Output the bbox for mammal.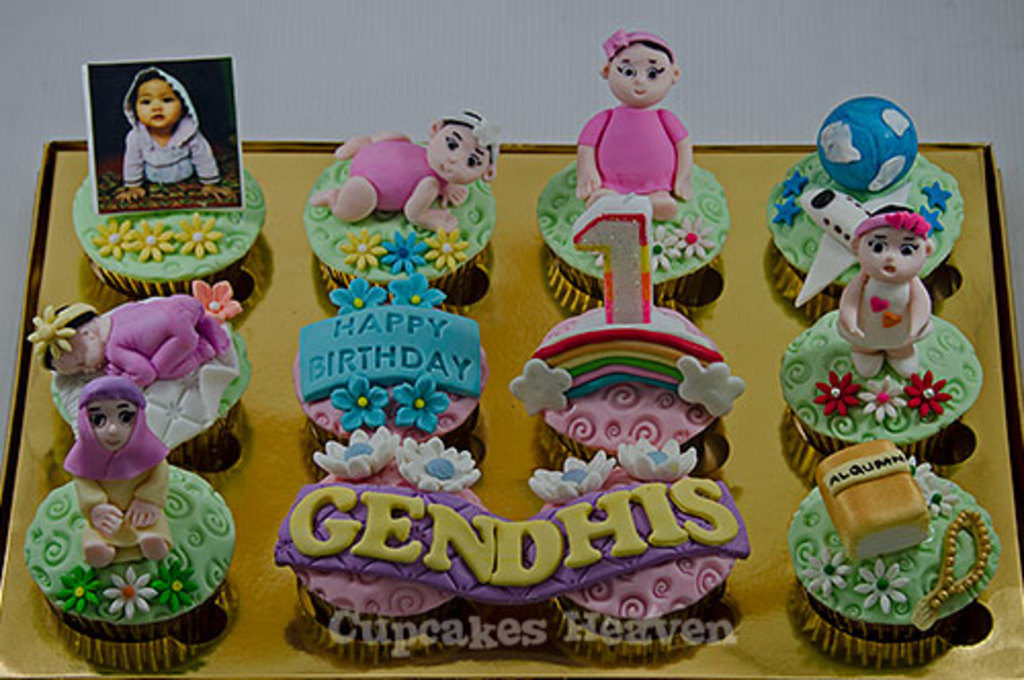
(left=59, top=373, right=172, bottom=571).
